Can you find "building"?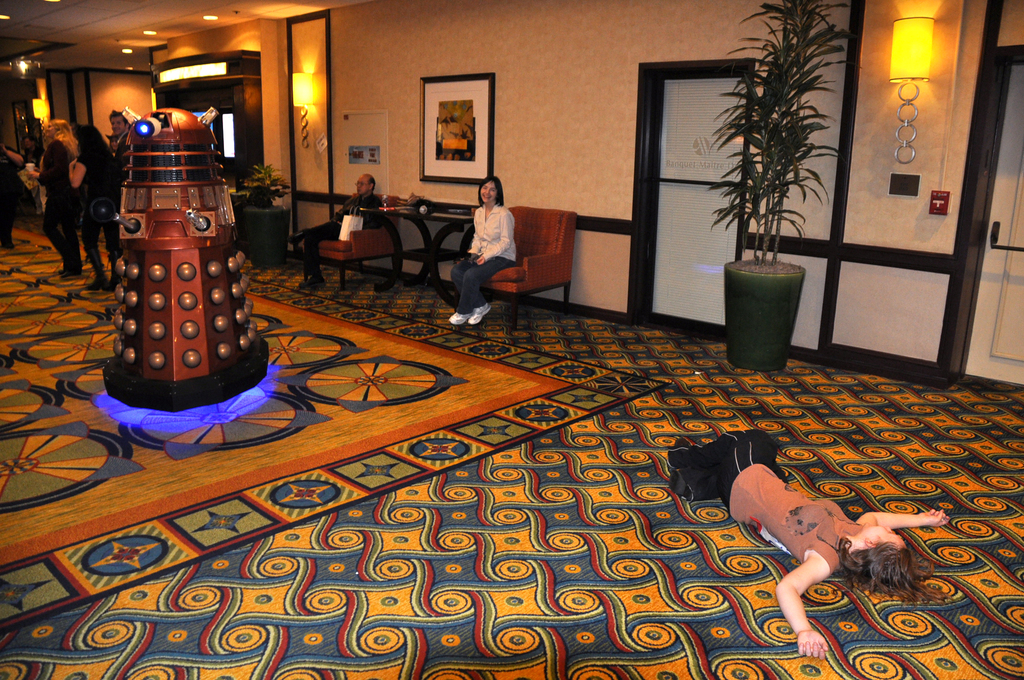
Yes, bounding box: 0/0/1023/679.
